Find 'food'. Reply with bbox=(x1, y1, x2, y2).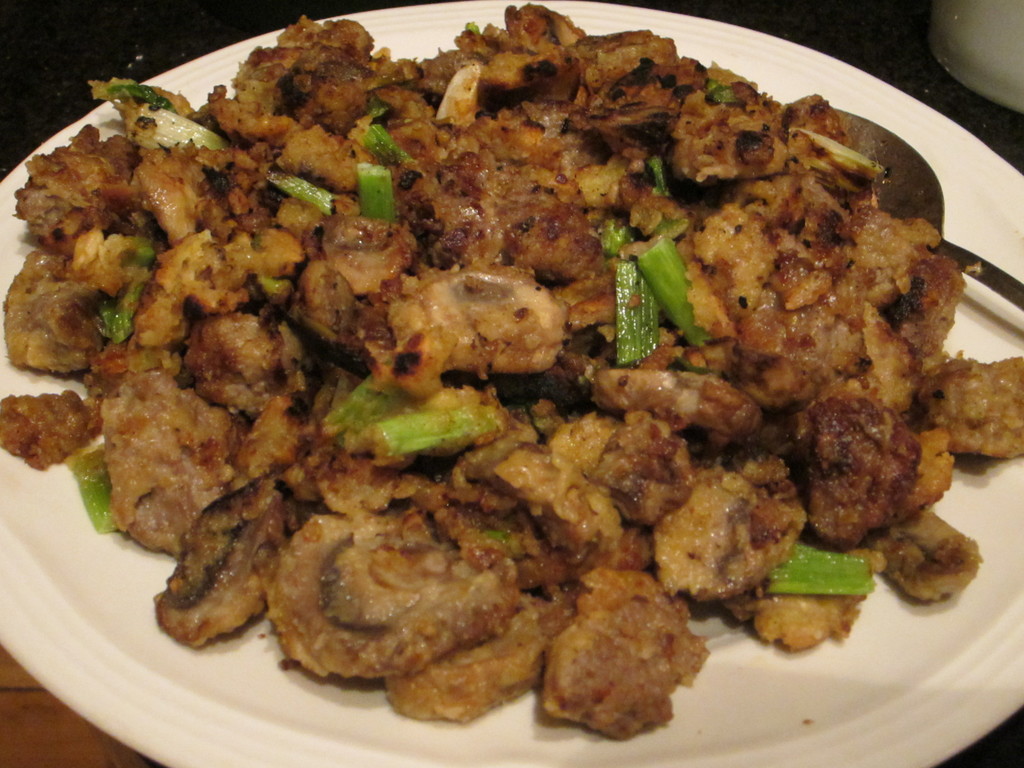
bbox=(64, 16, 943, 718).
